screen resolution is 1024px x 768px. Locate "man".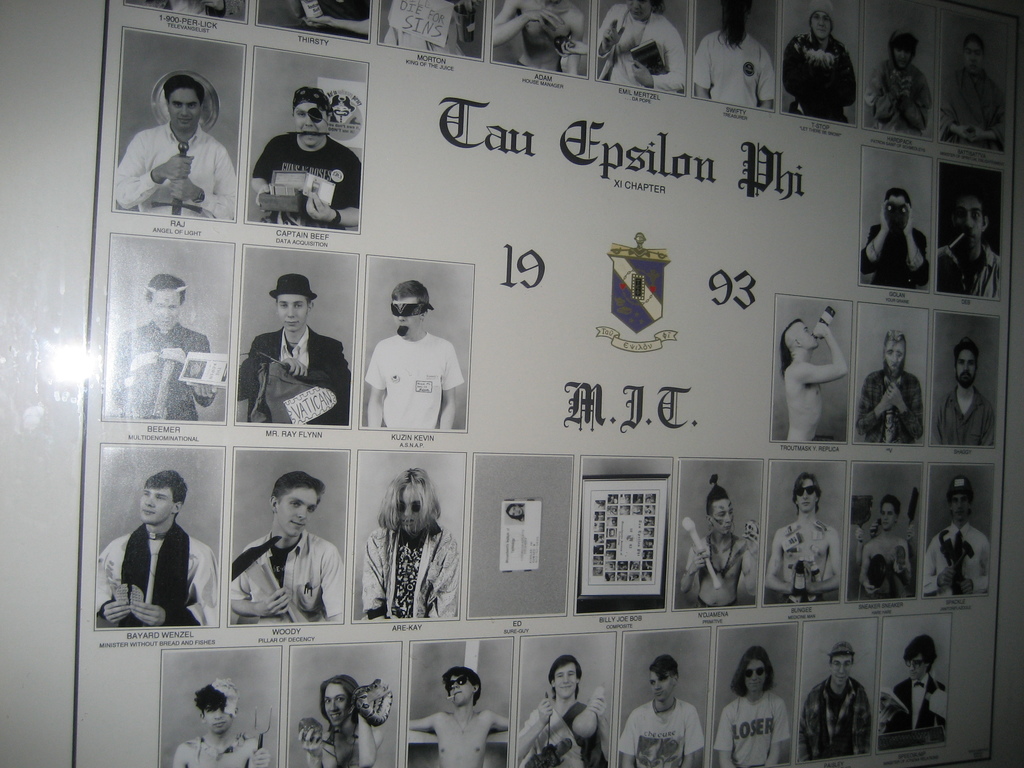
select_region(713, 646, 791, 767).
